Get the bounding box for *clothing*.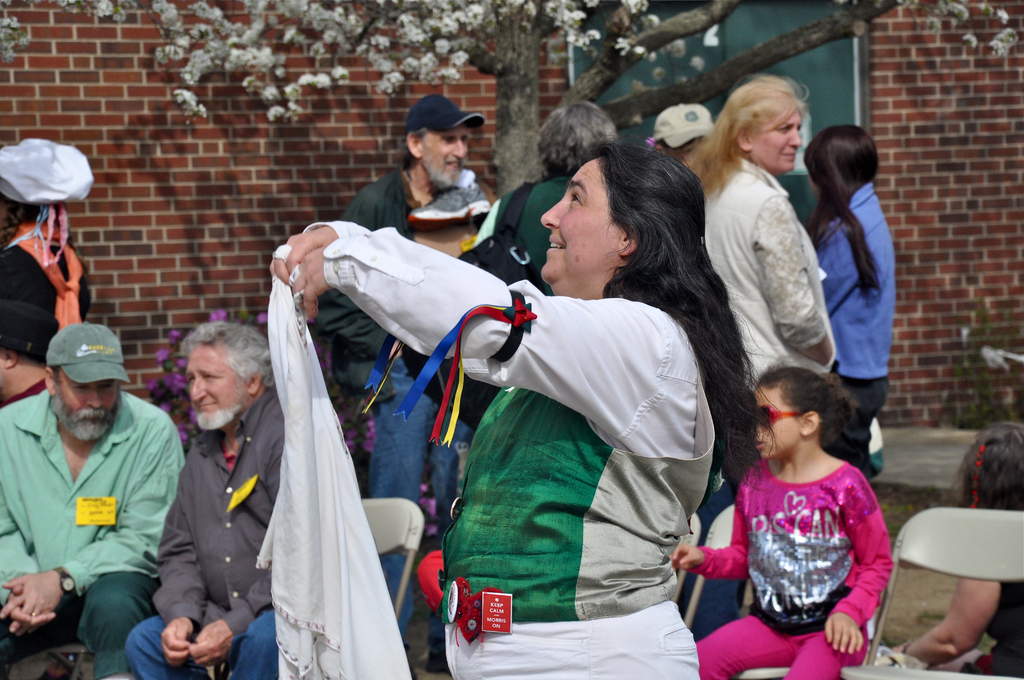
bbox=[810, 185, 881, 454].
